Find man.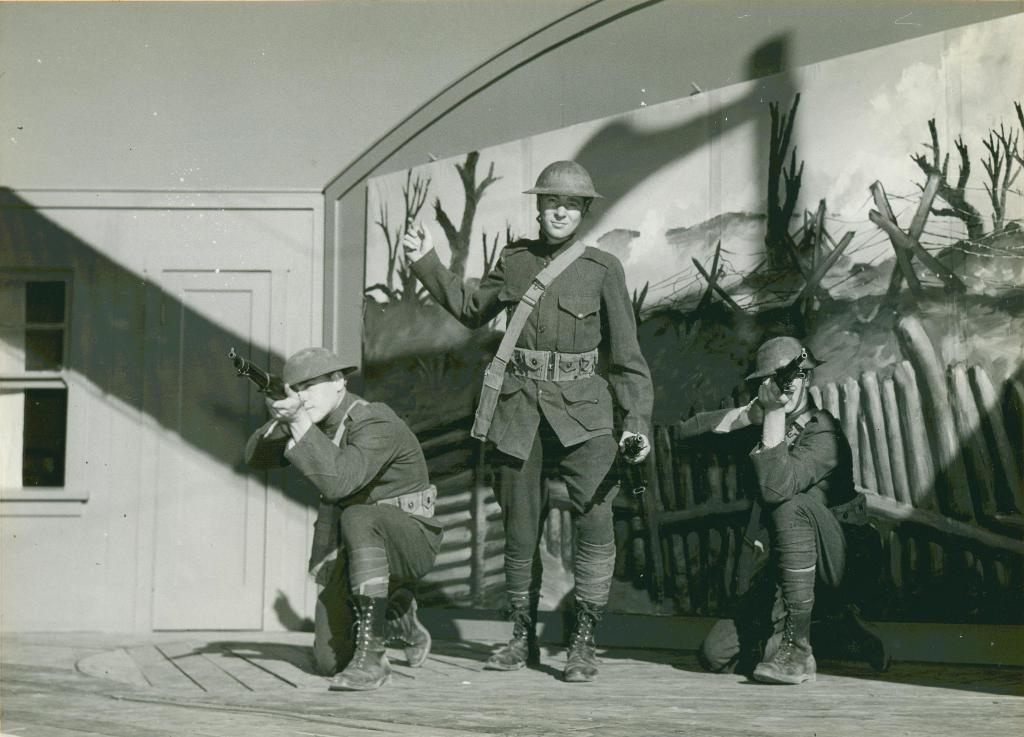
677, 331, 888, 684.
